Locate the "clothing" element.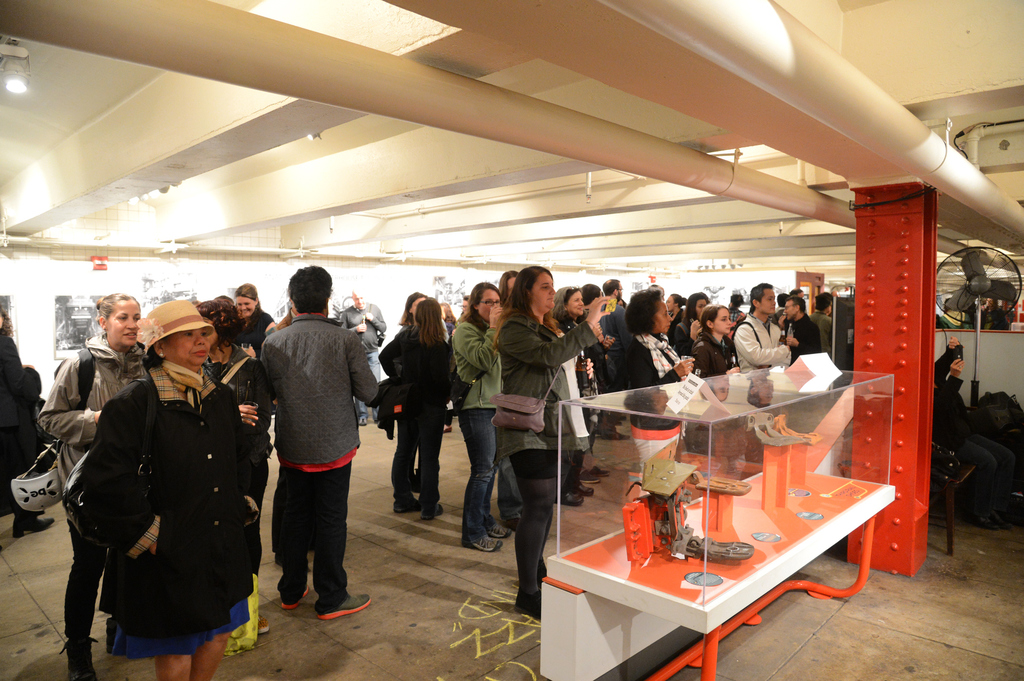
Element bbox: [383,323,448,518].
